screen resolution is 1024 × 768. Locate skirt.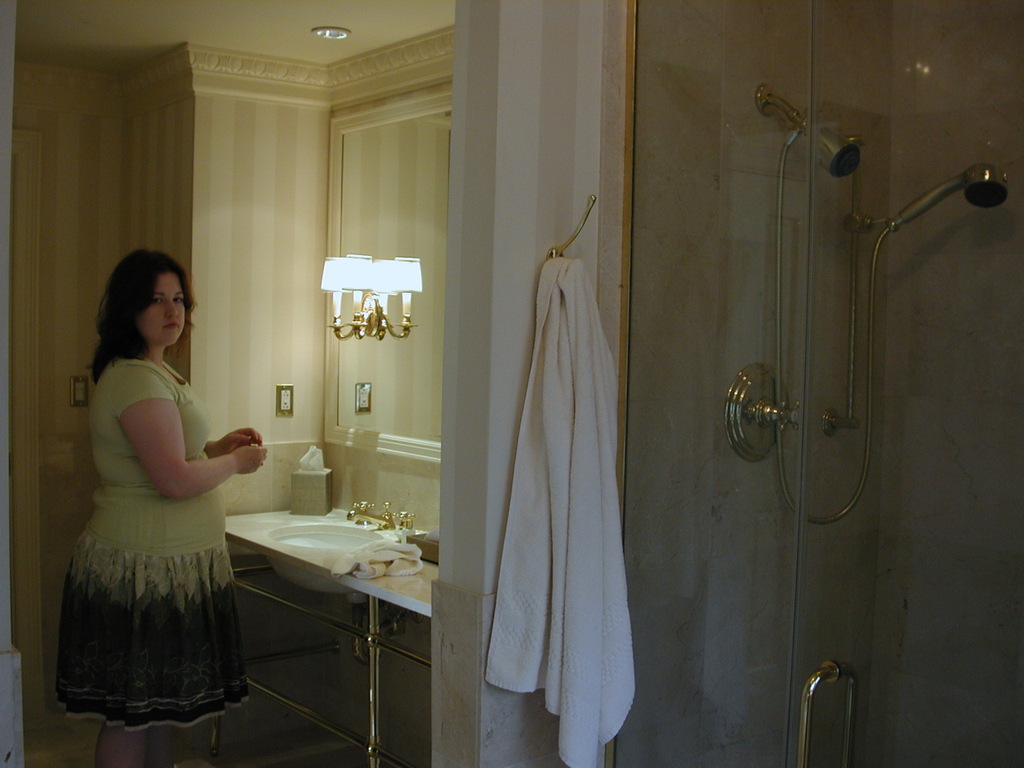
54, 527, 258, 733.
